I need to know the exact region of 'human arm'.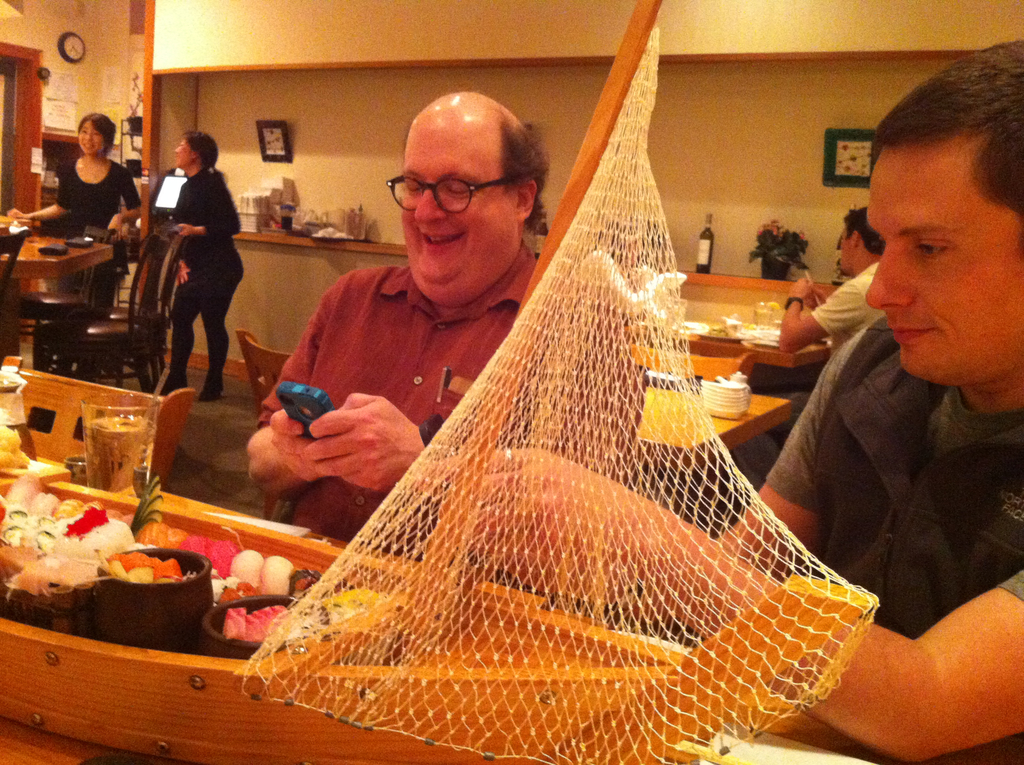
Region: bbox=[706, 328, 869, 577].
